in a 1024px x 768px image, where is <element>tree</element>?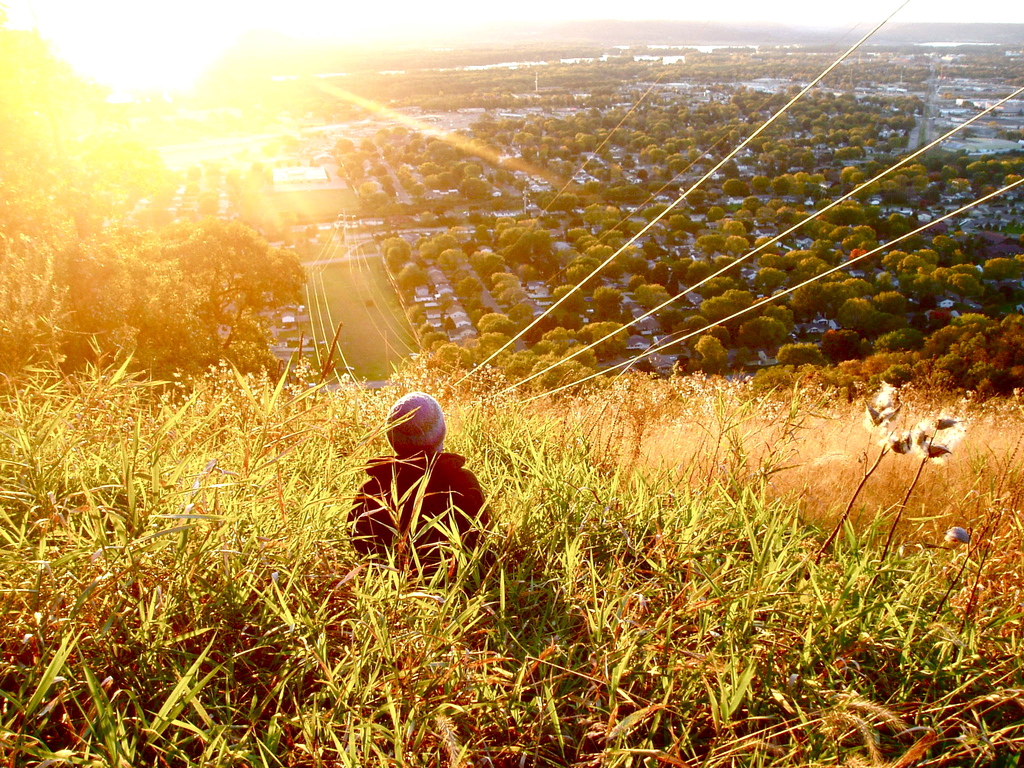
{"x1": 144, "y1": 217, "x2": 313, "y2": 406}.
